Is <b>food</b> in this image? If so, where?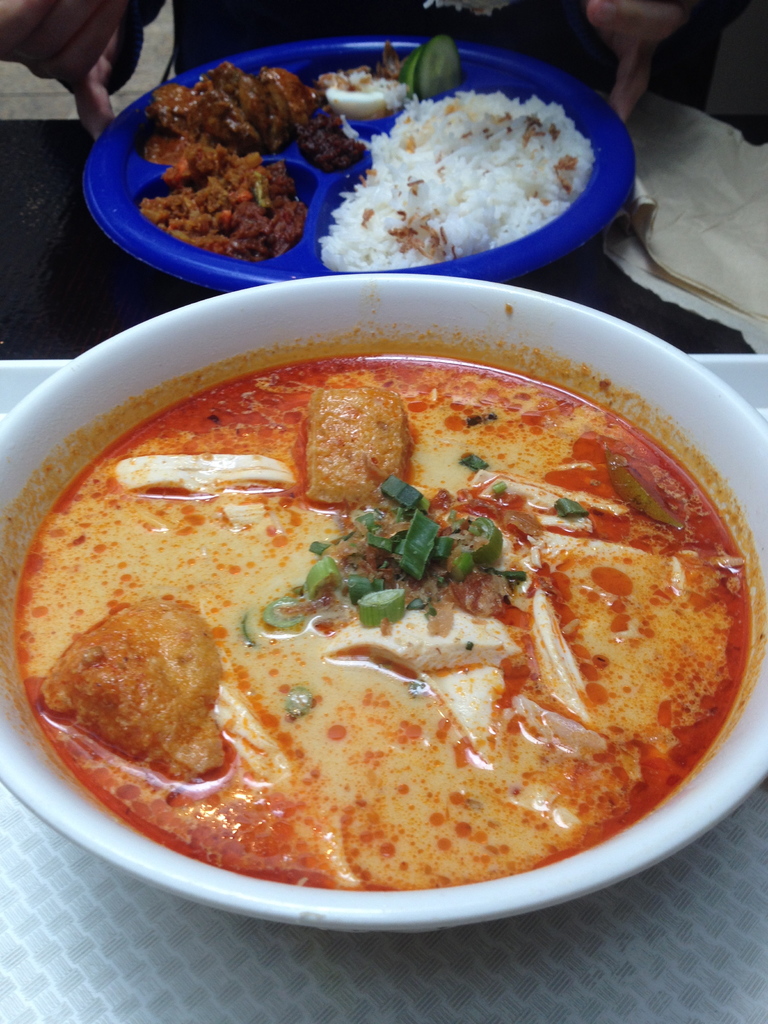
Yes, at x1=43 y1=287 x2=754 y2=888.
